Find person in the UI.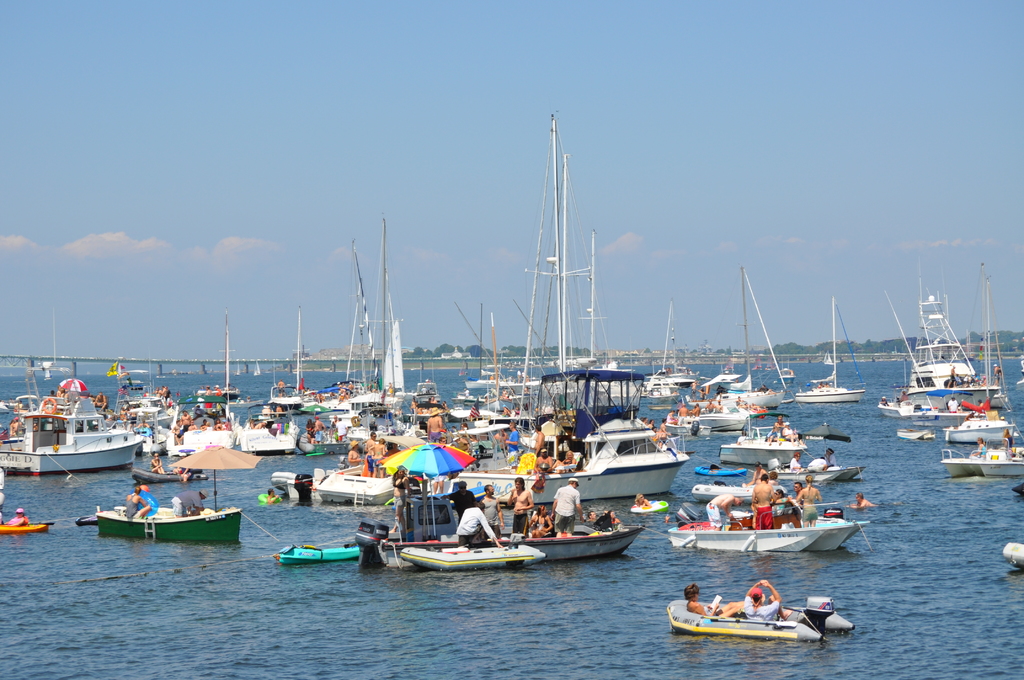
UI element at crop(1003, 432, 1013, 446).
